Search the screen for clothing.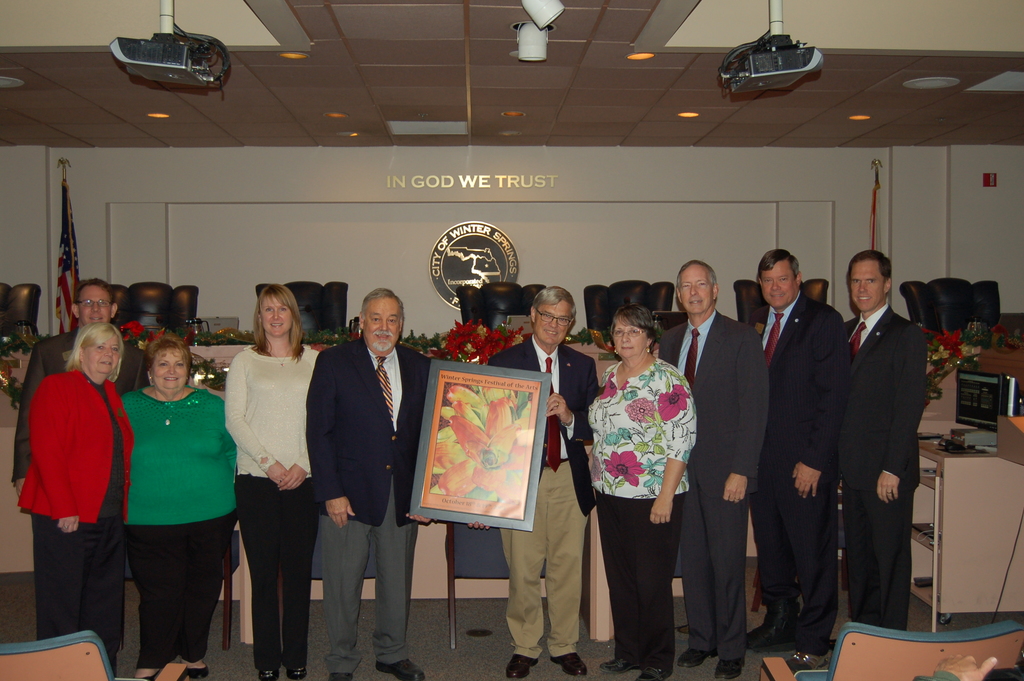
Found at BBox(591, 358, 696, 673).
